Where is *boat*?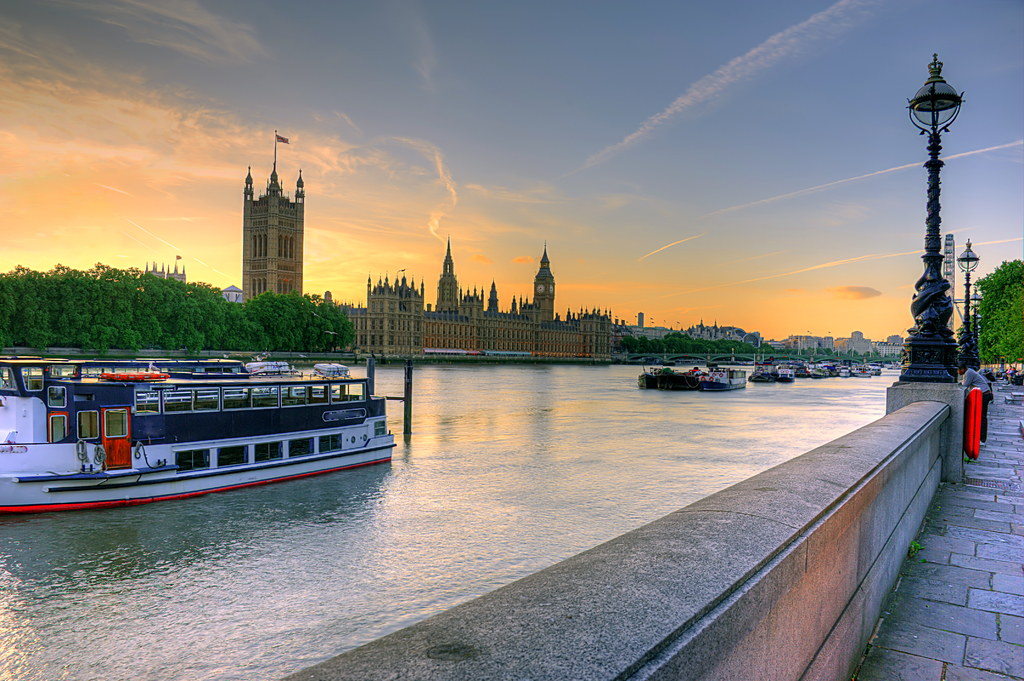
<bbox>11, 331, 439, 505</bbox>.
